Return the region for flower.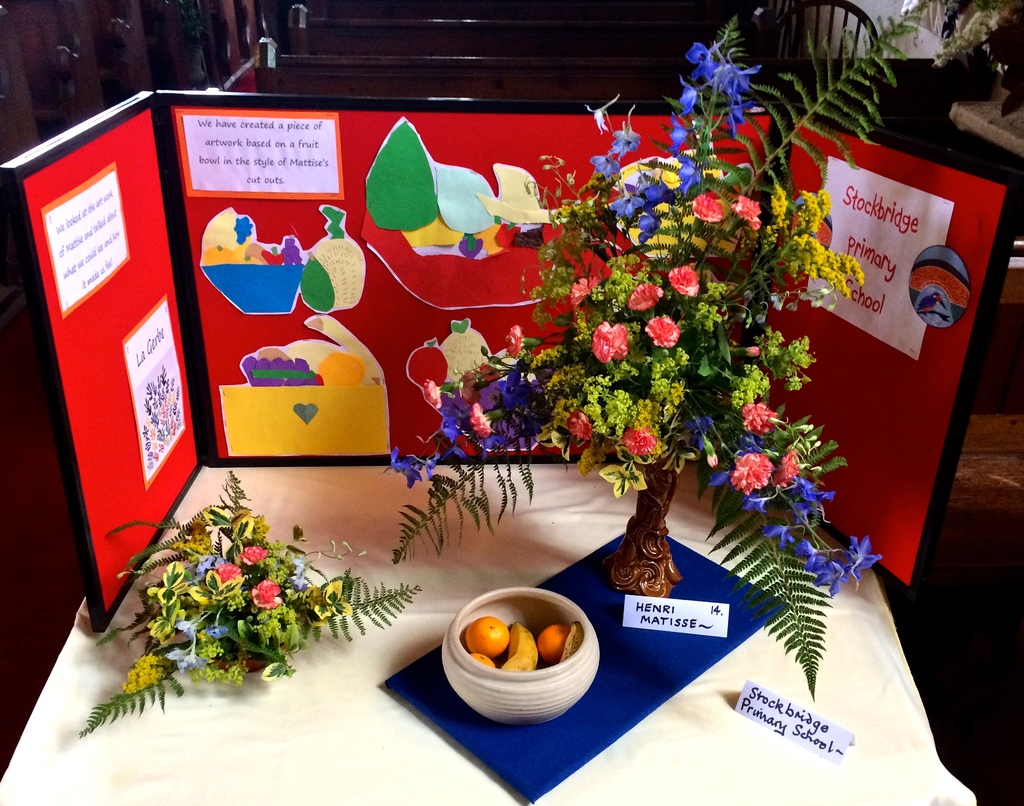
box=[468, 404, 494, 438].
